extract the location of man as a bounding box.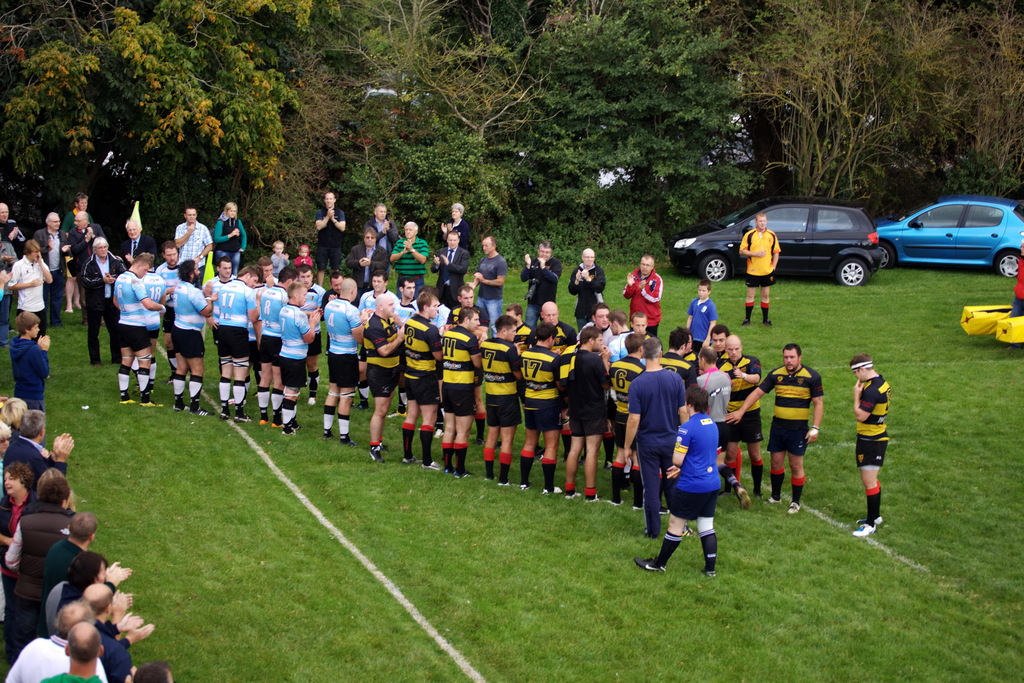
[86,233,132,363].
